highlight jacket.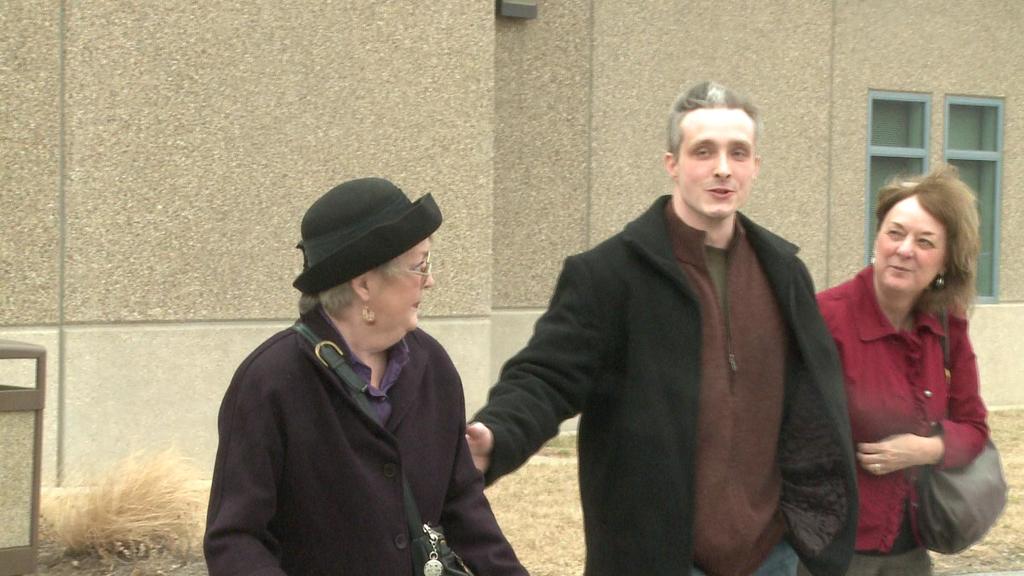
Highlighted region: bbox=(483, 124, 861, 552).
